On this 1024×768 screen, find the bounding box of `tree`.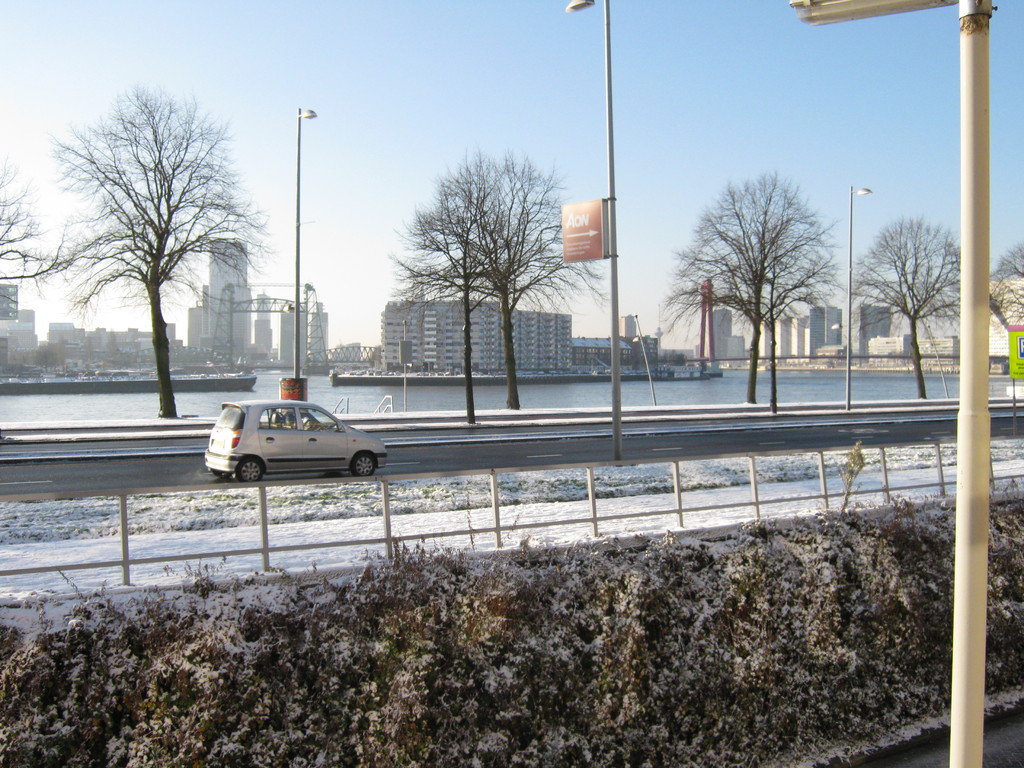
Bounding box: bbox(849, 214, 964, 401).
